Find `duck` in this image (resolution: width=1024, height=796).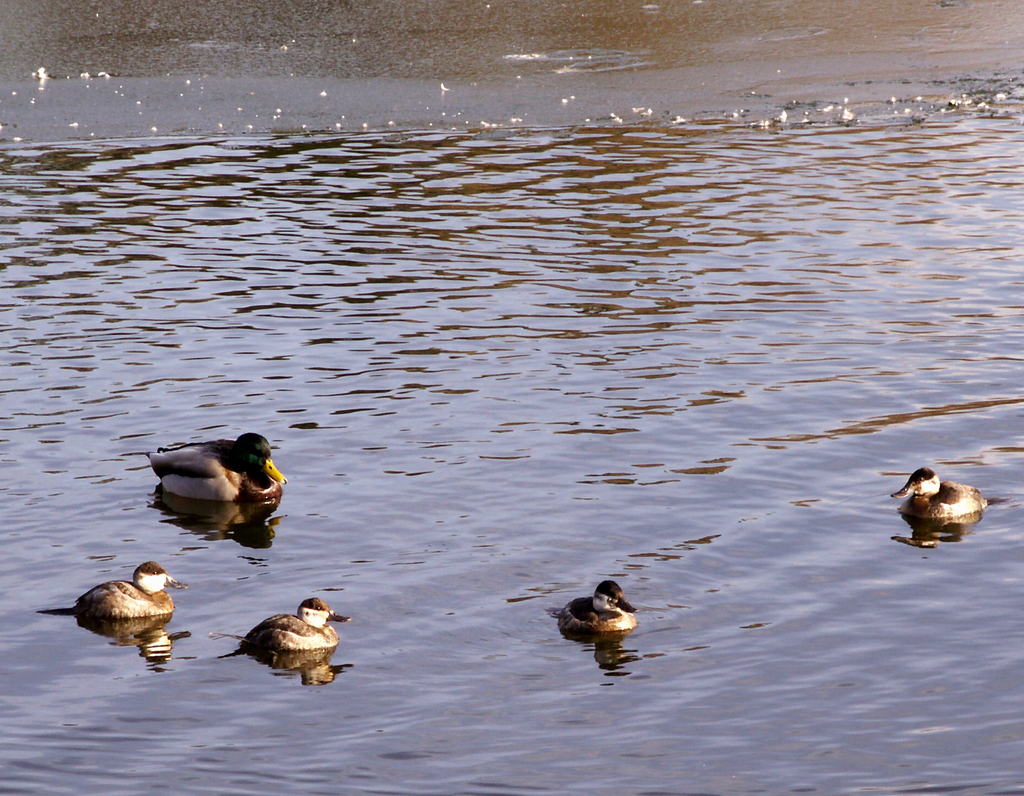
box(44, 564, 187, 647).
